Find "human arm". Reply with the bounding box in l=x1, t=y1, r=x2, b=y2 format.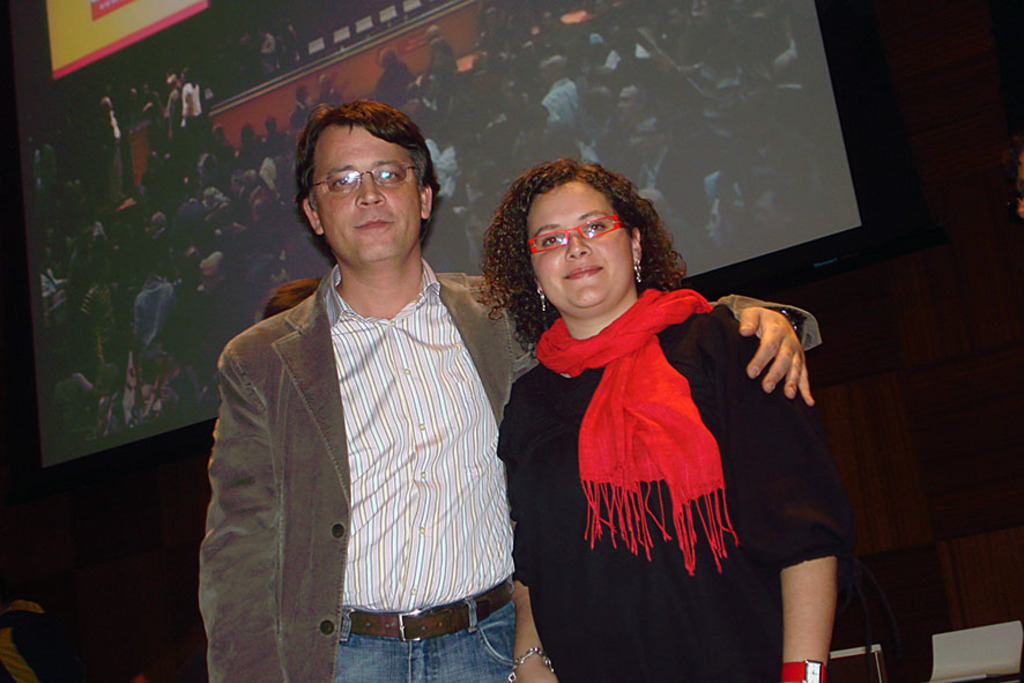
l=496, t=400, r=558, b=682.
